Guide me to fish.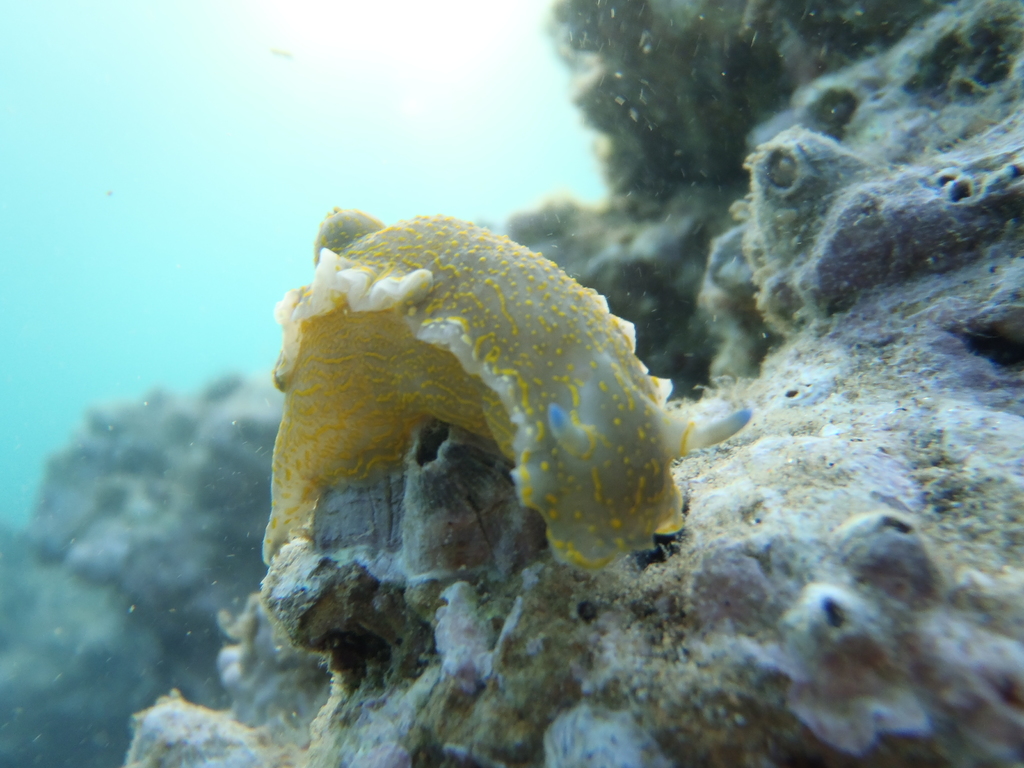
Guidance: box=[326, 223, 760, 602].
